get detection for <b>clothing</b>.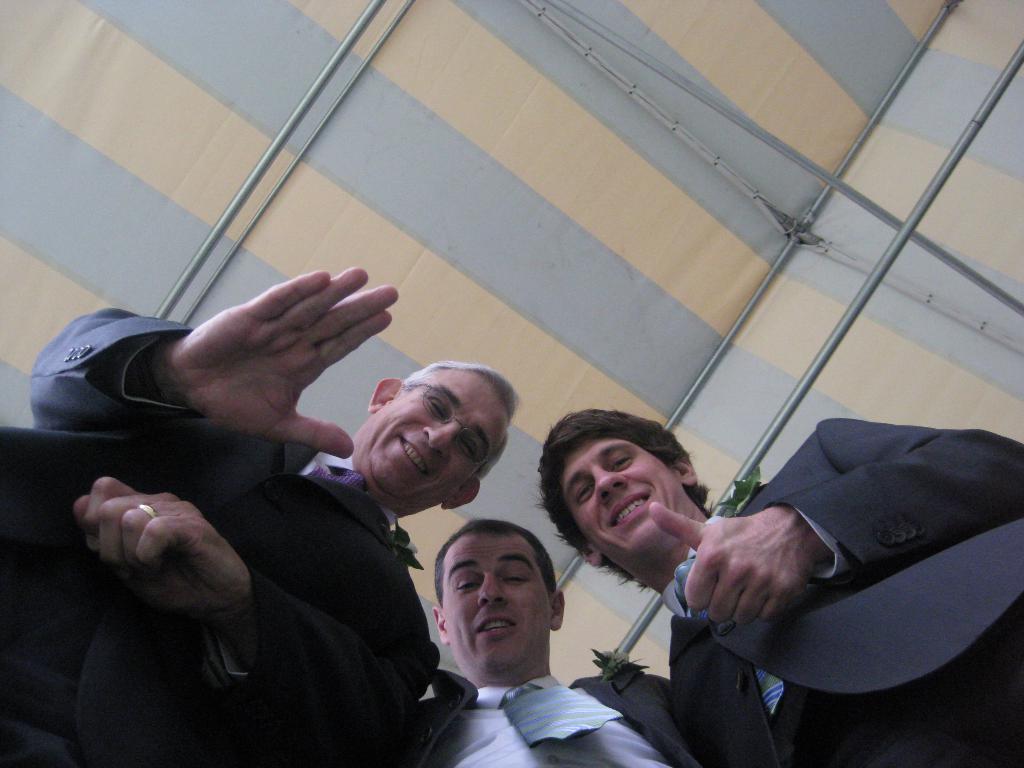
Detection: bbox=[71, 286, 451, 765].
